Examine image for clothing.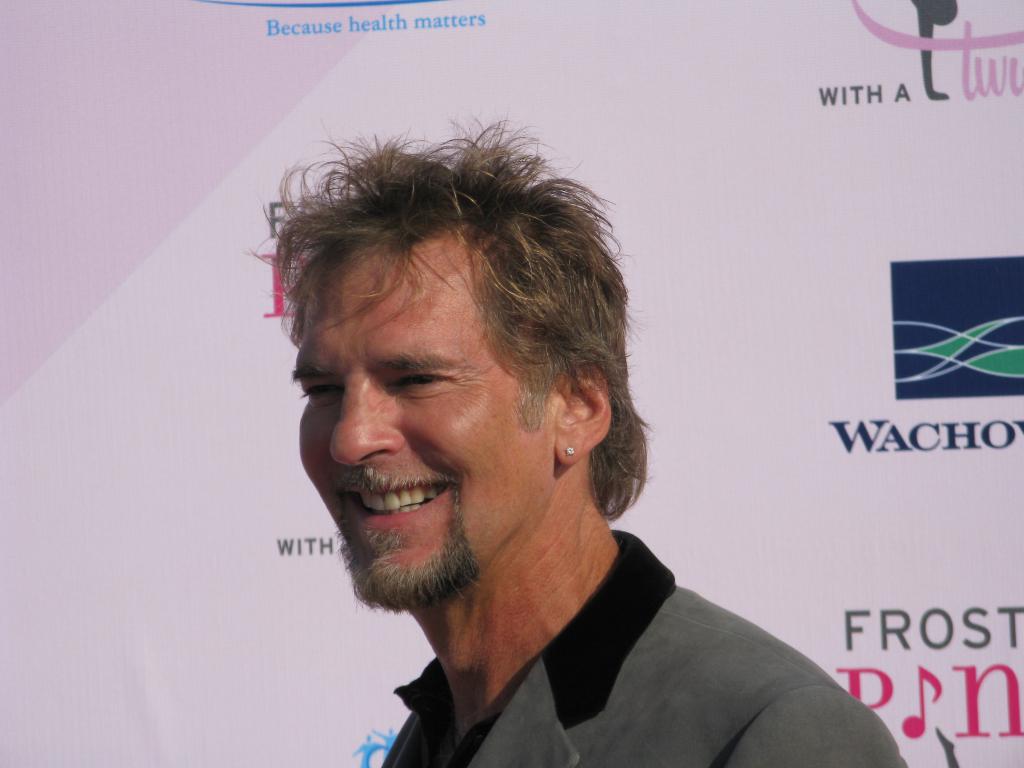
Examination result: pyautogui.locateOnScreen(380, 529, 906, 767).
